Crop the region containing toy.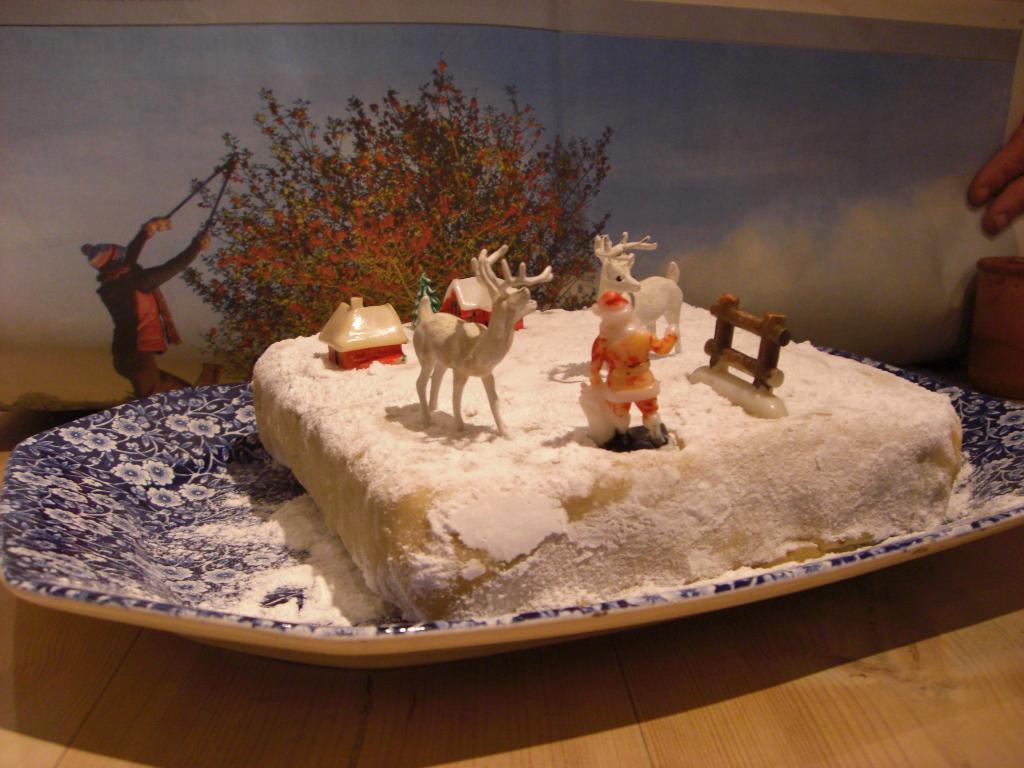
Crop region: (x1=589, y1=230, x2=682, y2=356).
